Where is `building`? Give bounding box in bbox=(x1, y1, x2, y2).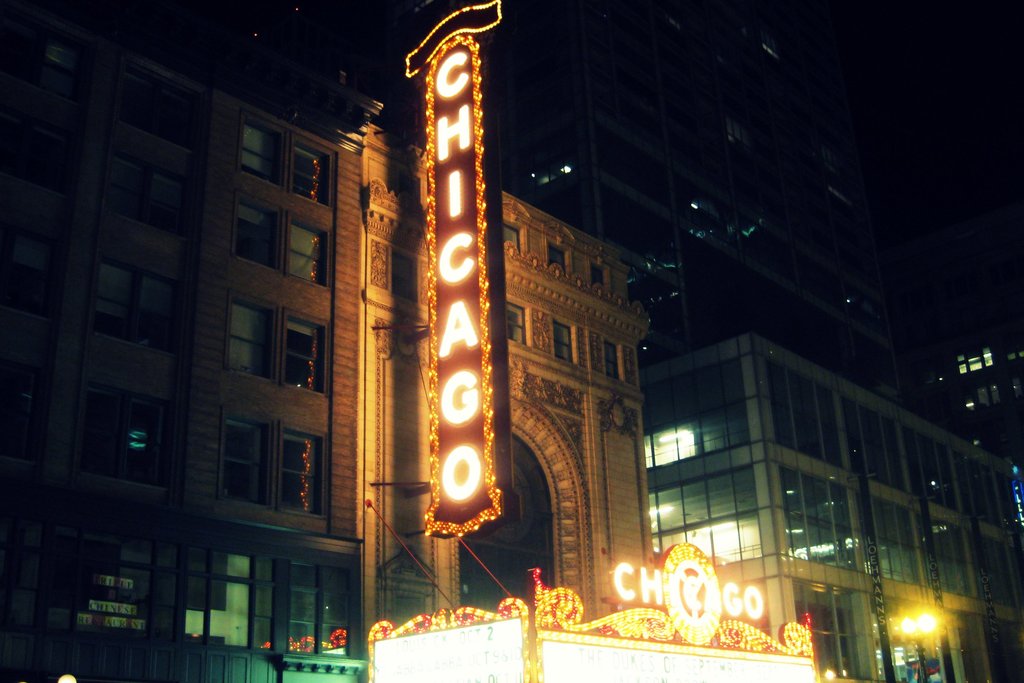
bbox=(360, 101, 655, 629).
